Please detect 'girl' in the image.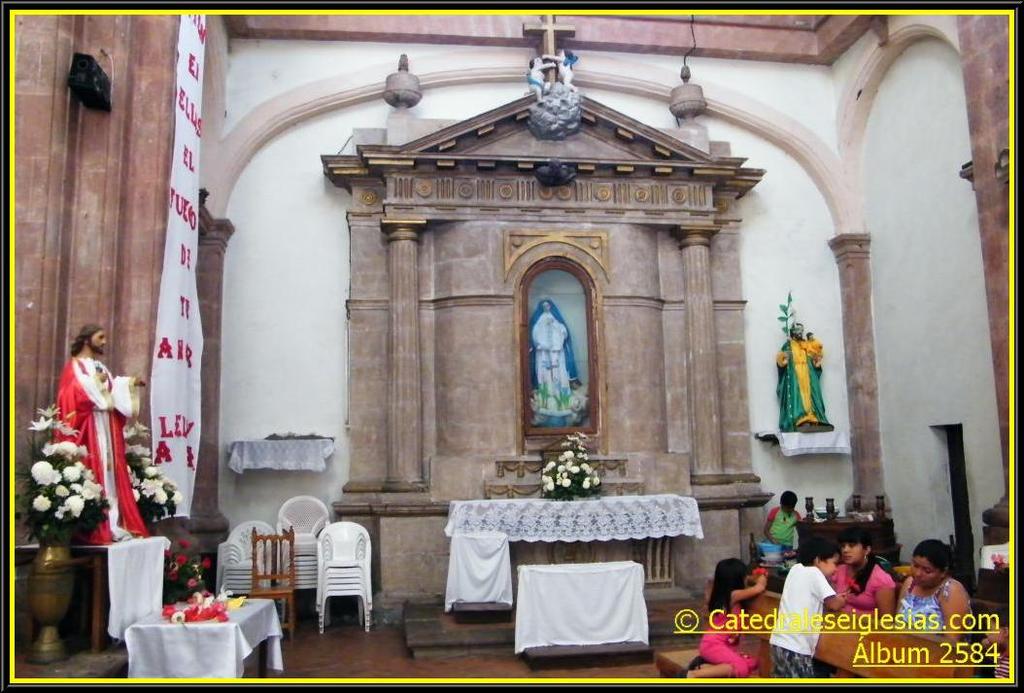
region(682, 562, 768, 687).
